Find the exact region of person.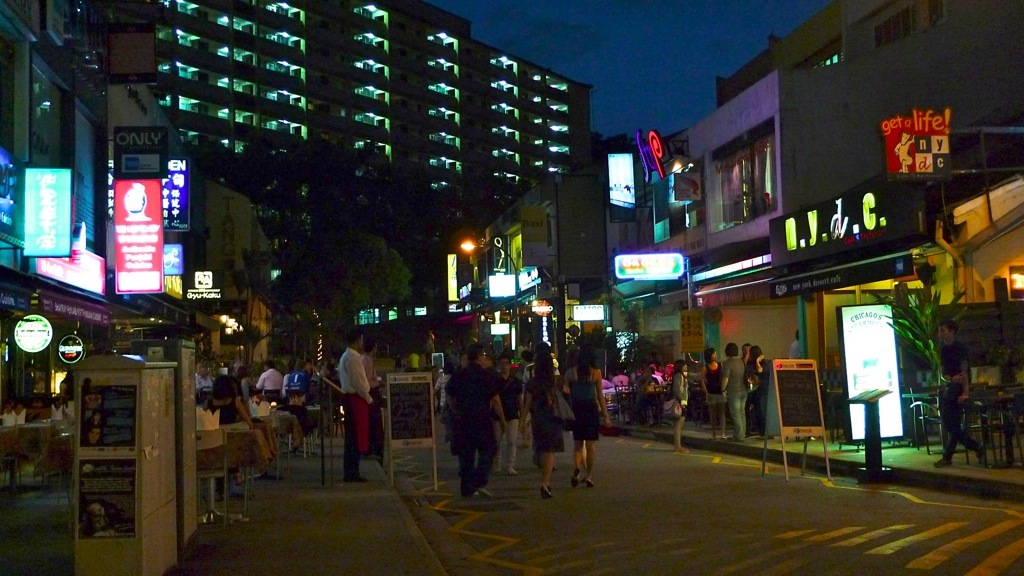
Exact region: x1=200 y1=376 x2=279 y2=482.
